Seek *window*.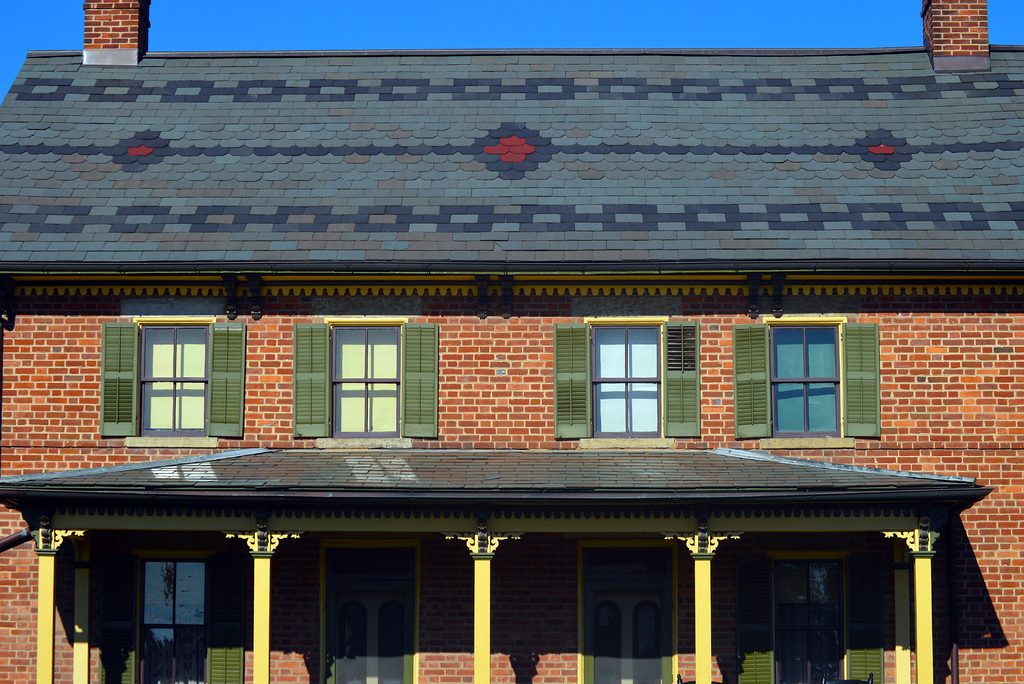
BBox(135, 320, 212, 432).
